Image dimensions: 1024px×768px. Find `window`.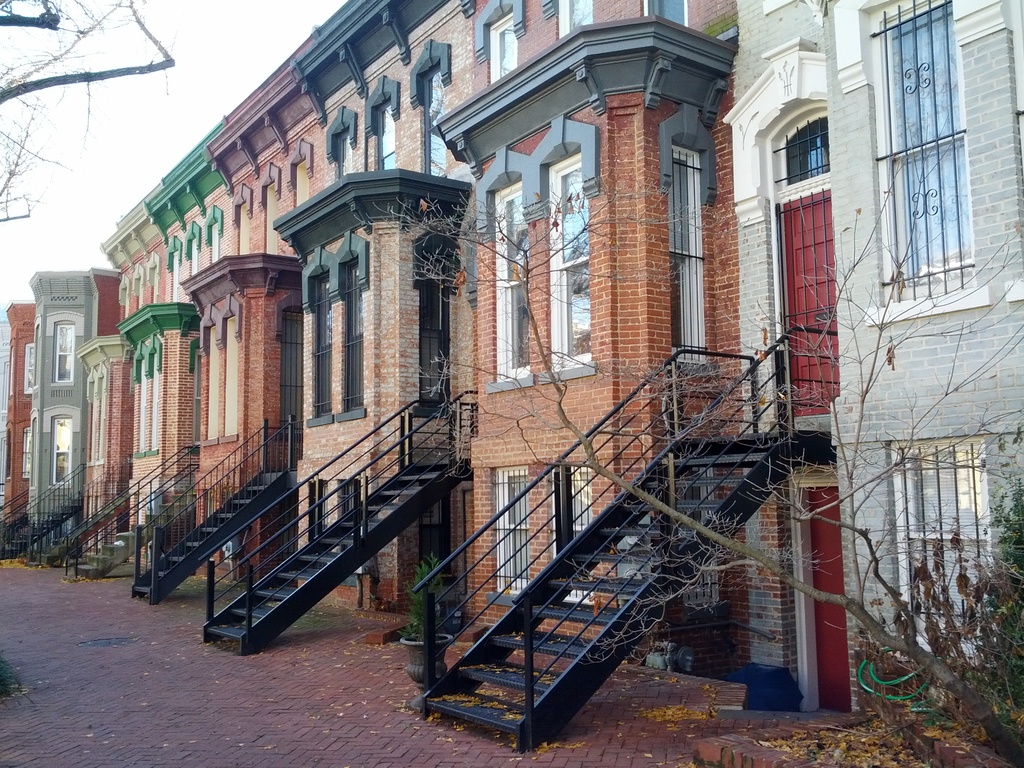
rect(132, 326, 164, 458).
